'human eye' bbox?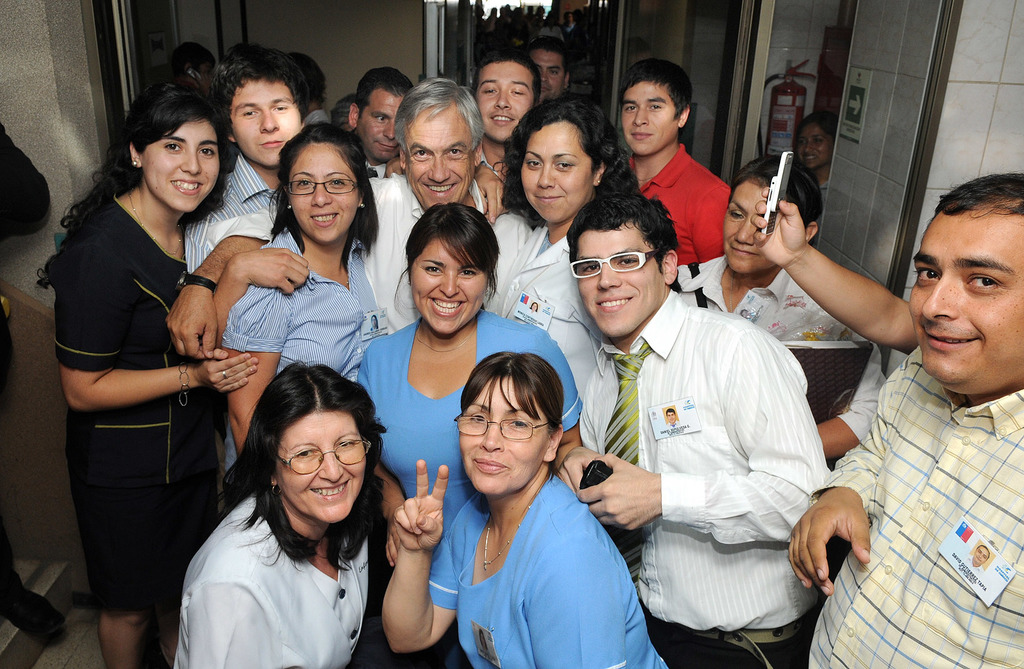
{"left": 506, "top": 416, "right": 529, "bottom": 430}
